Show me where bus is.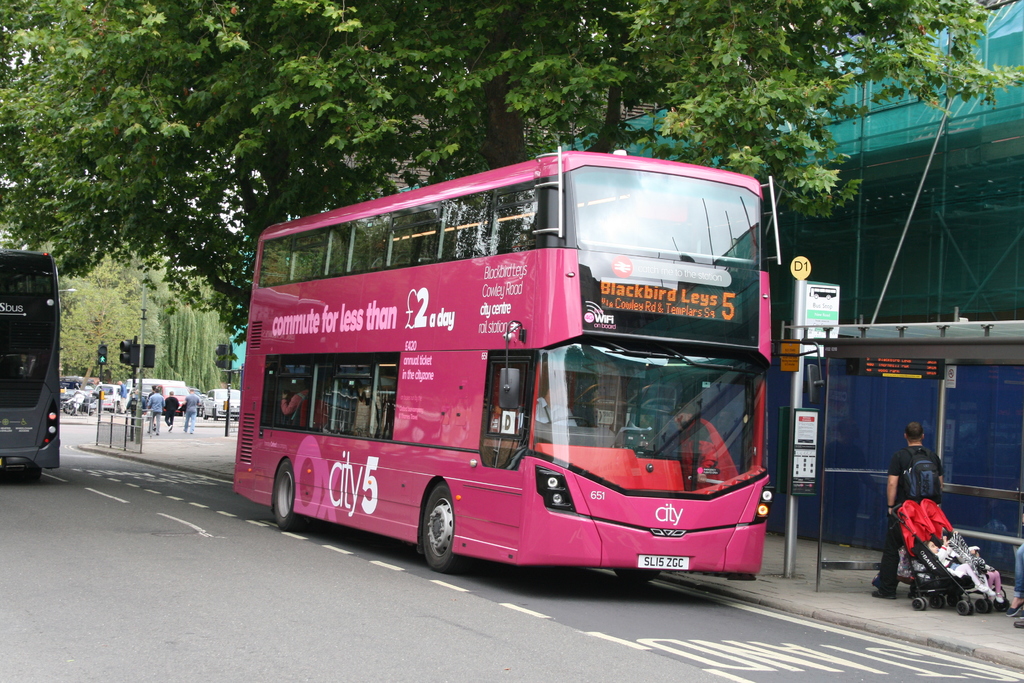
bus is at l=0, t=249, r=64, b=483.
